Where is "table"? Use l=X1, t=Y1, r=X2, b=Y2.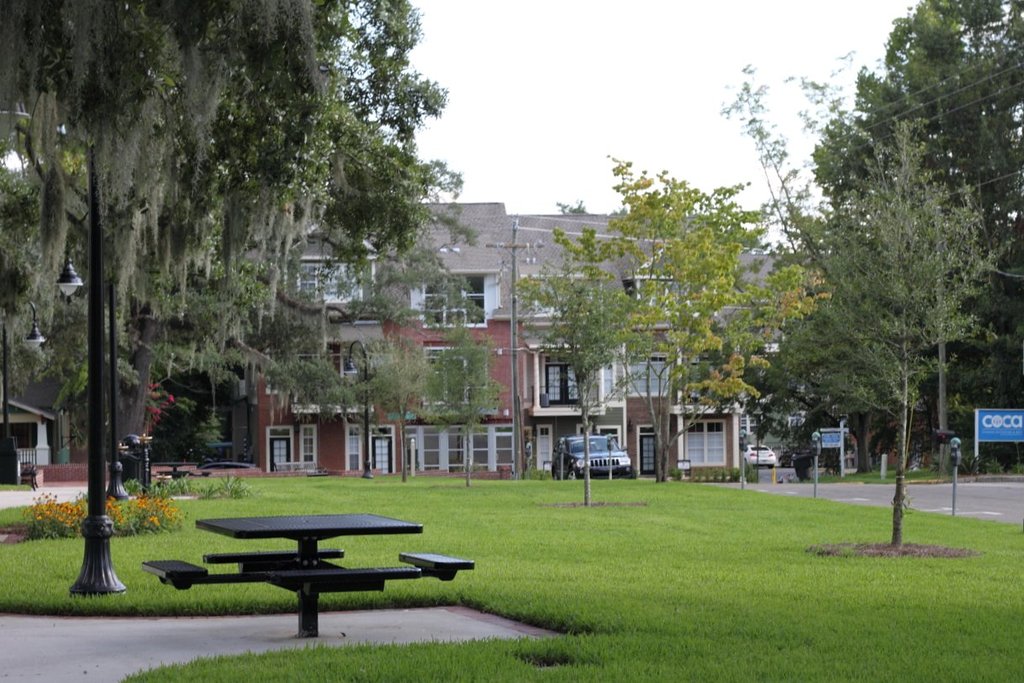
l=142, t=508, r=478, b=638.
